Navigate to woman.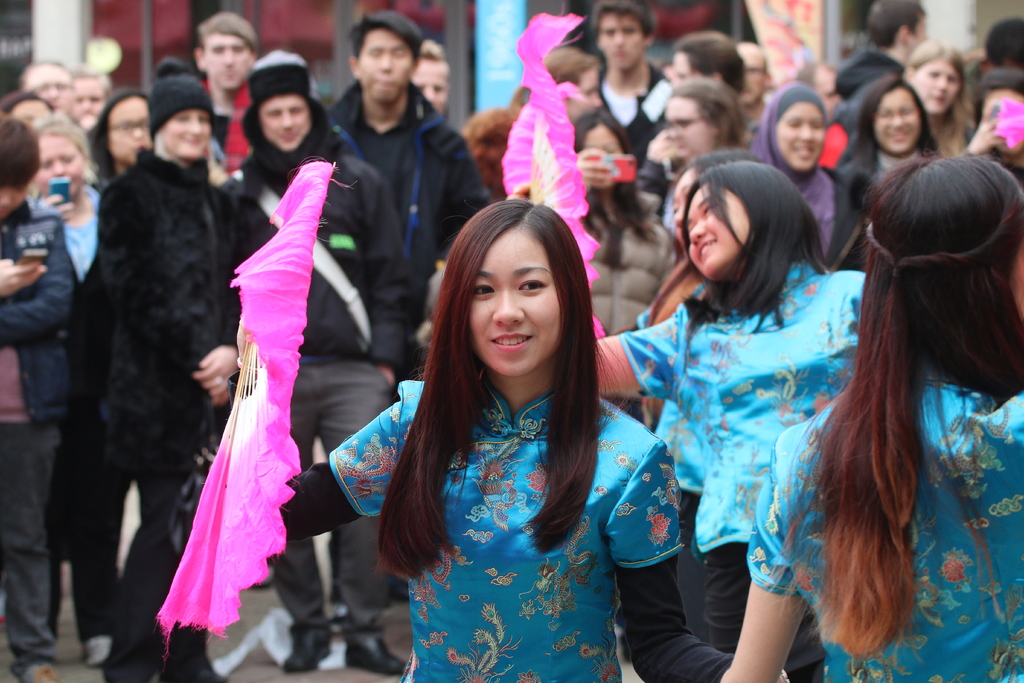
Navigation target: Rect(639, 150, 769, 642).
